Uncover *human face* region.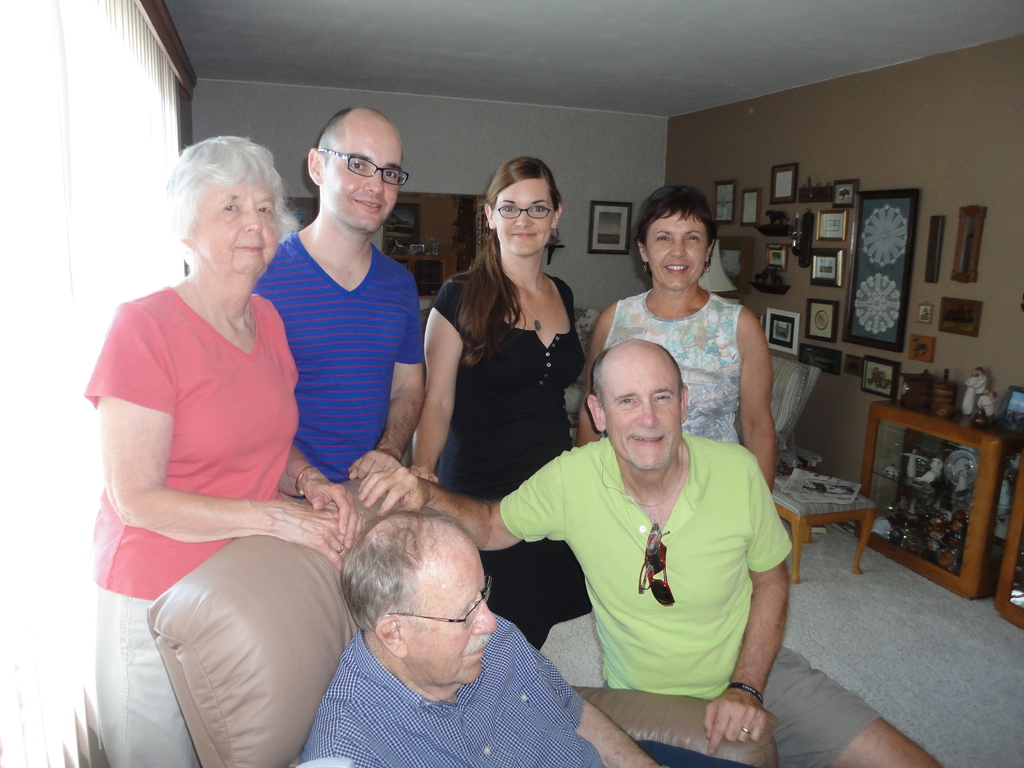
Uncovered: pyautogui.locateOnScreen(190, 178, 280, 271).
